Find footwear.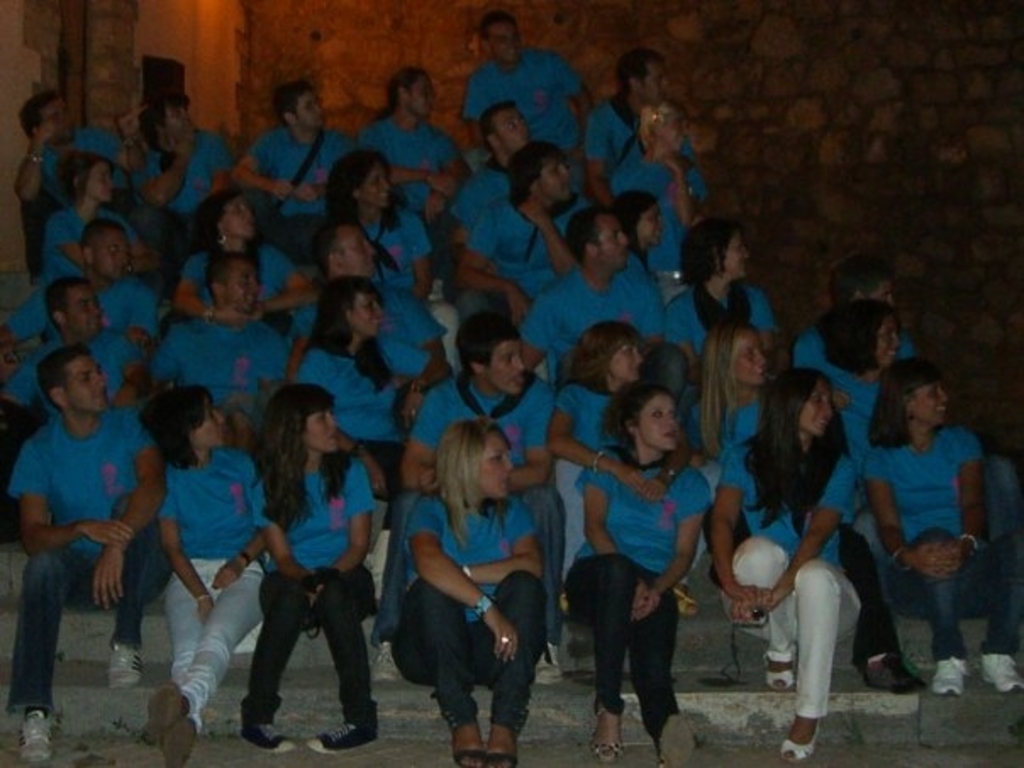
left=978, top=649, right=1022, bottom=690.
